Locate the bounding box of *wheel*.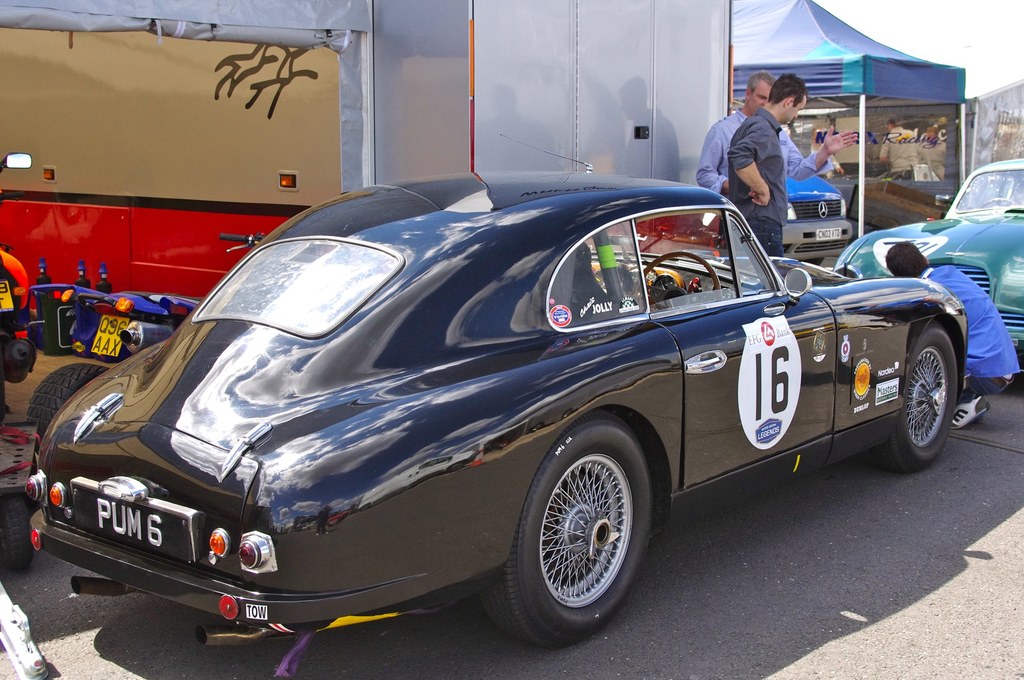
Bounding box: 22,365,122,495.
